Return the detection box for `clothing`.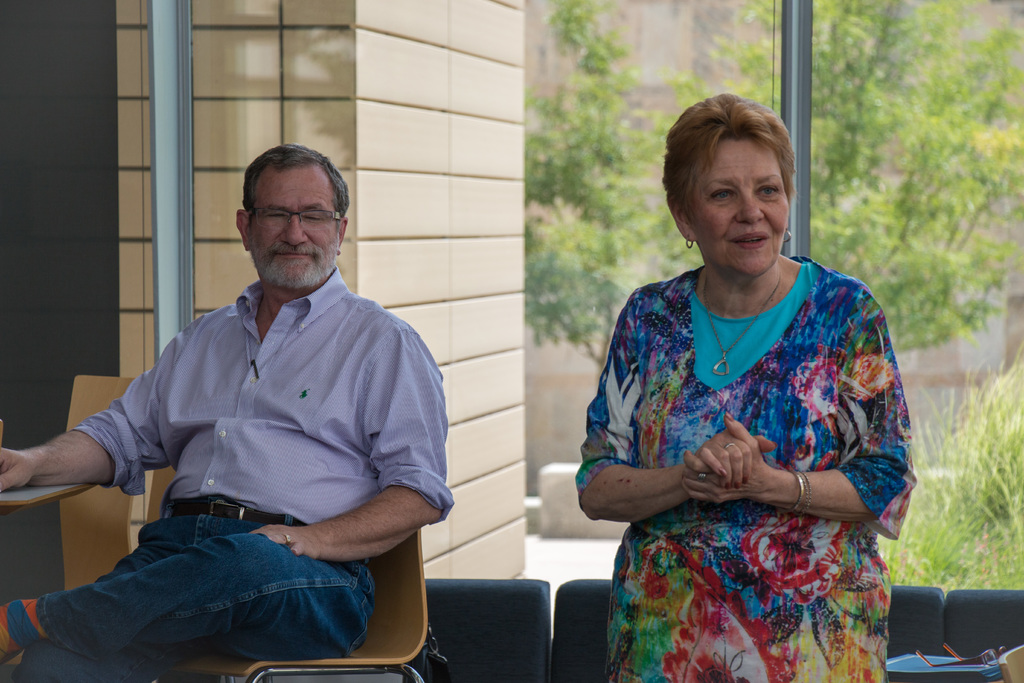
{"left": 20, "top": 273, "right": 461, "bottom": 682}.
